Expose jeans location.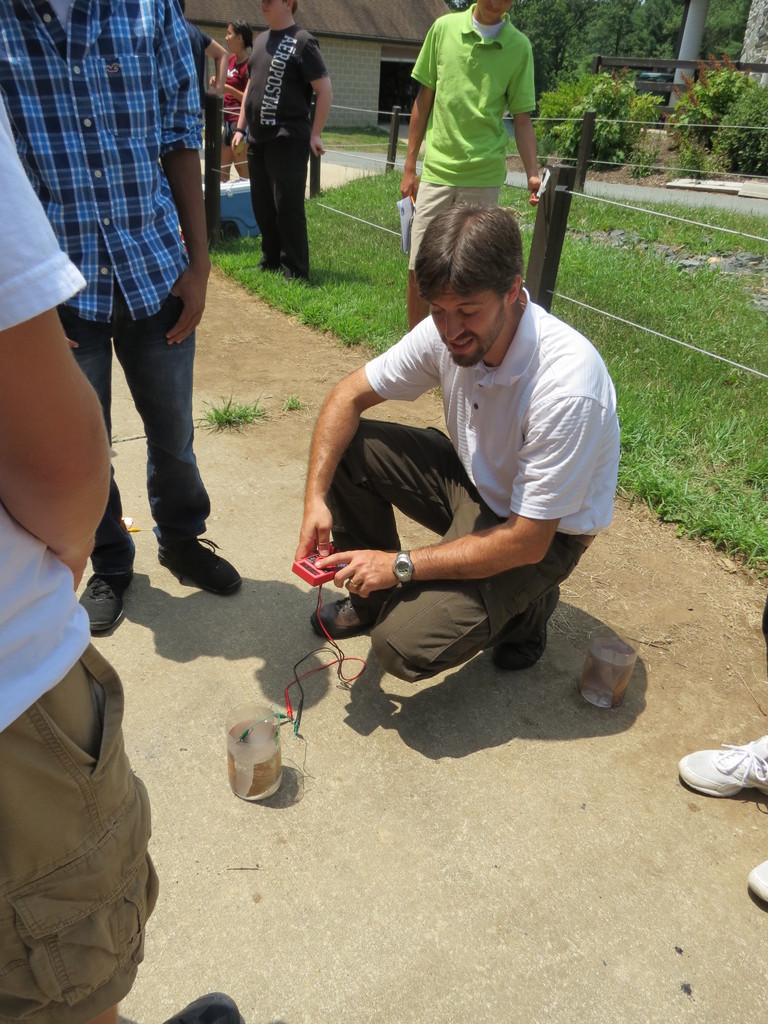
Exposed at [x1=63, y1=285, x2=202, y2=587].
